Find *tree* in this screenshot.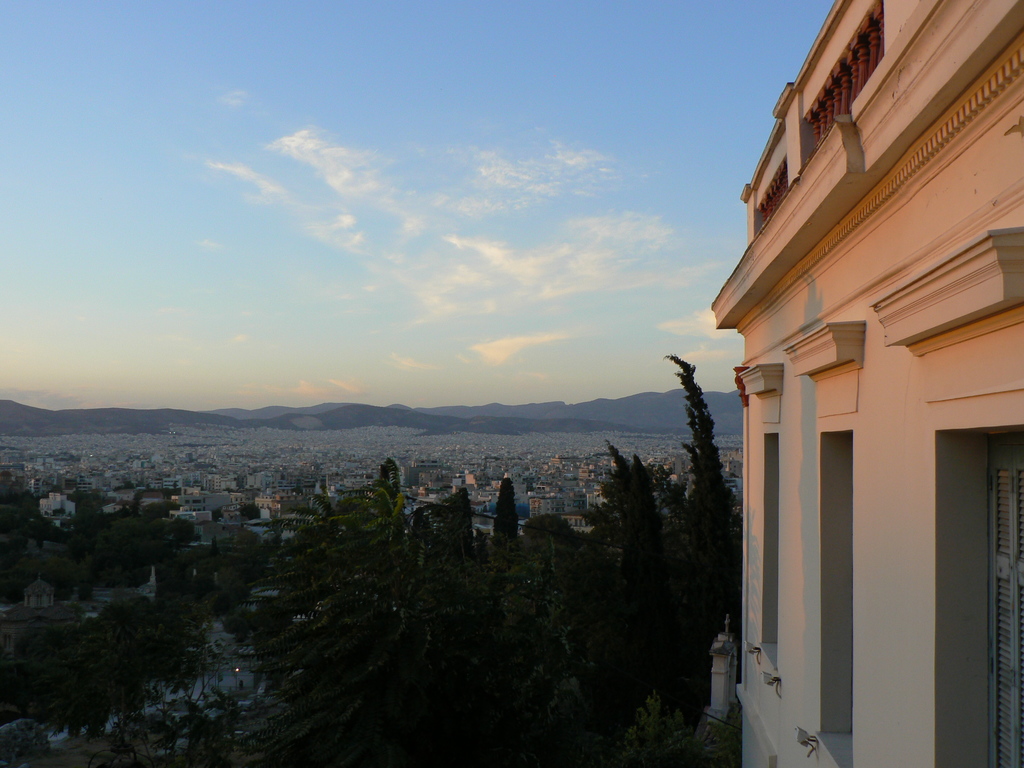
The bounding box for *tree* is l=471, t=477, r=579, b=662.
